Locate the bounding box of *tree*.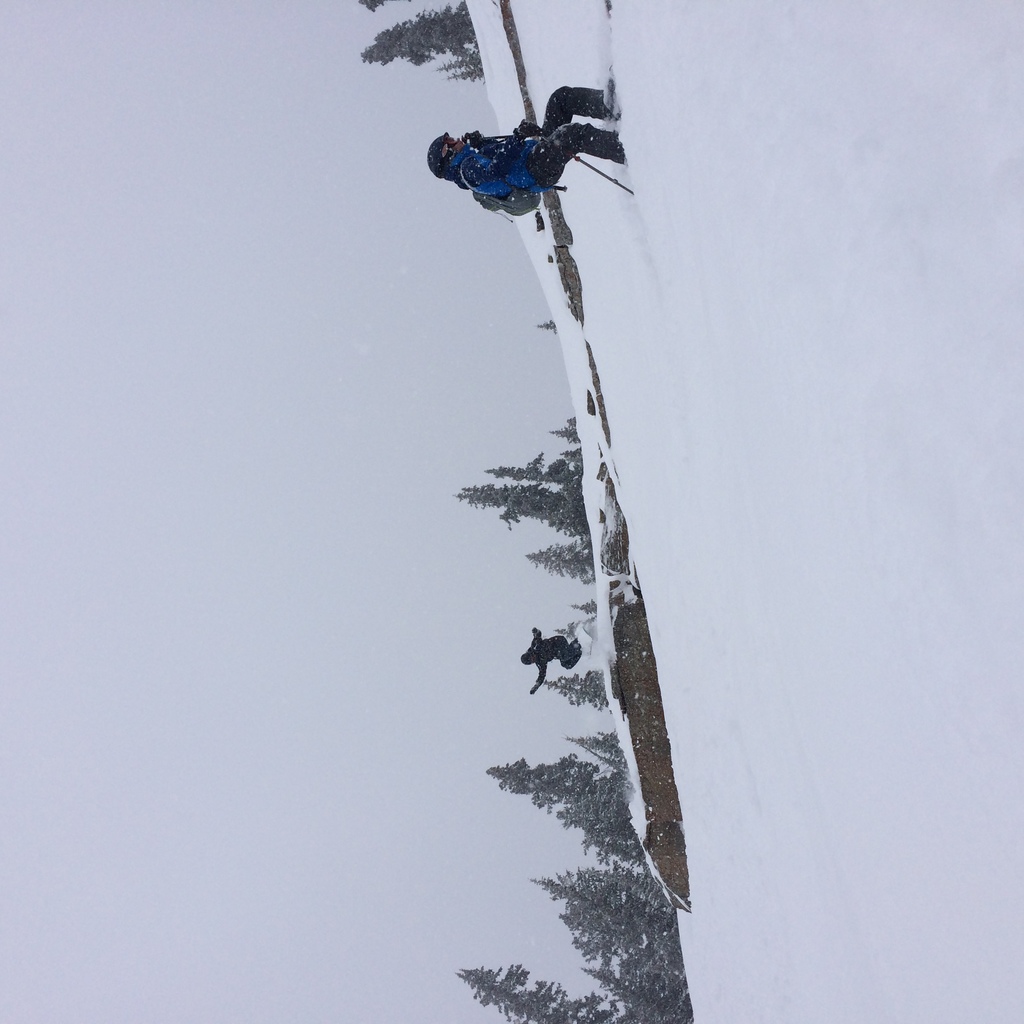
Bounding box: (x1=458, y1=452, x2=584, y2=536).
